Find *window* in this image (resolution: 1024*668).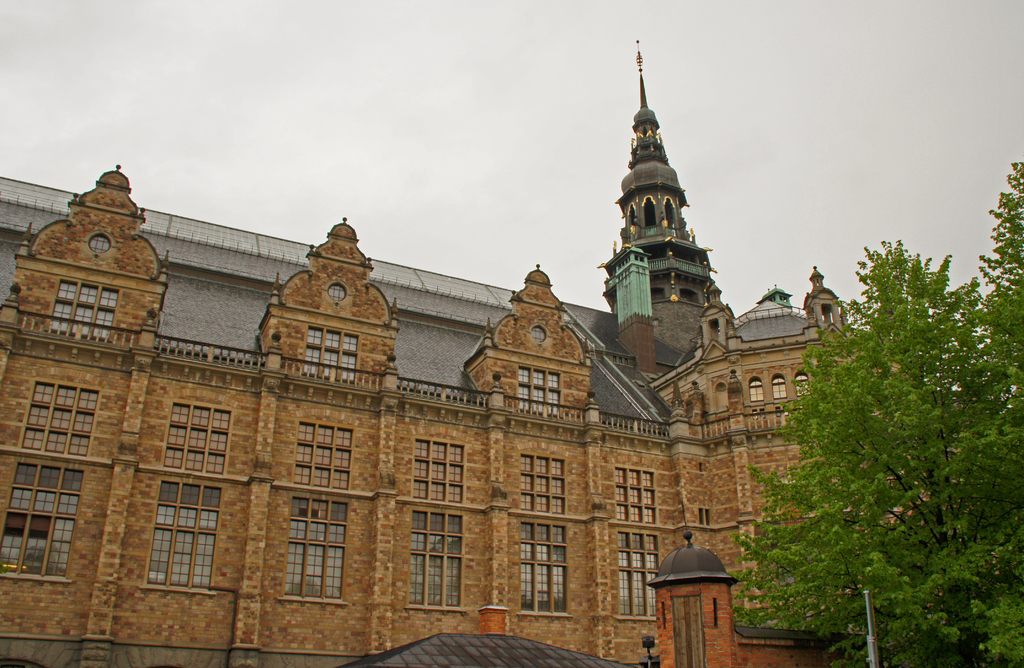
<region>137, 468, 225, 601</region>.
